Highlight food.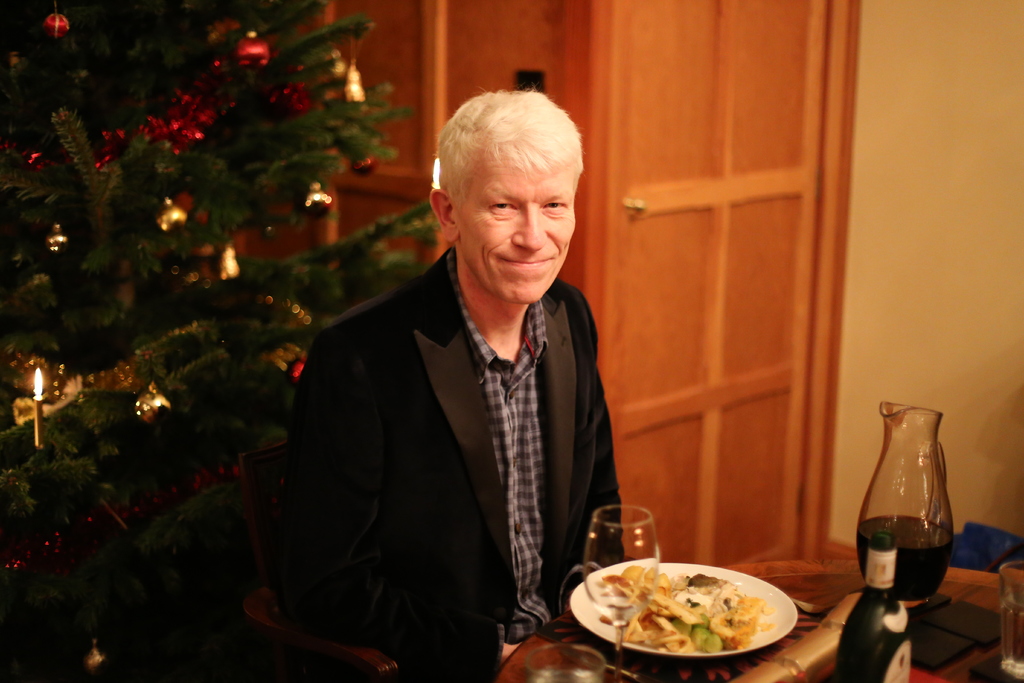
Highlighted region: detection(605, 566, 804, 668).
